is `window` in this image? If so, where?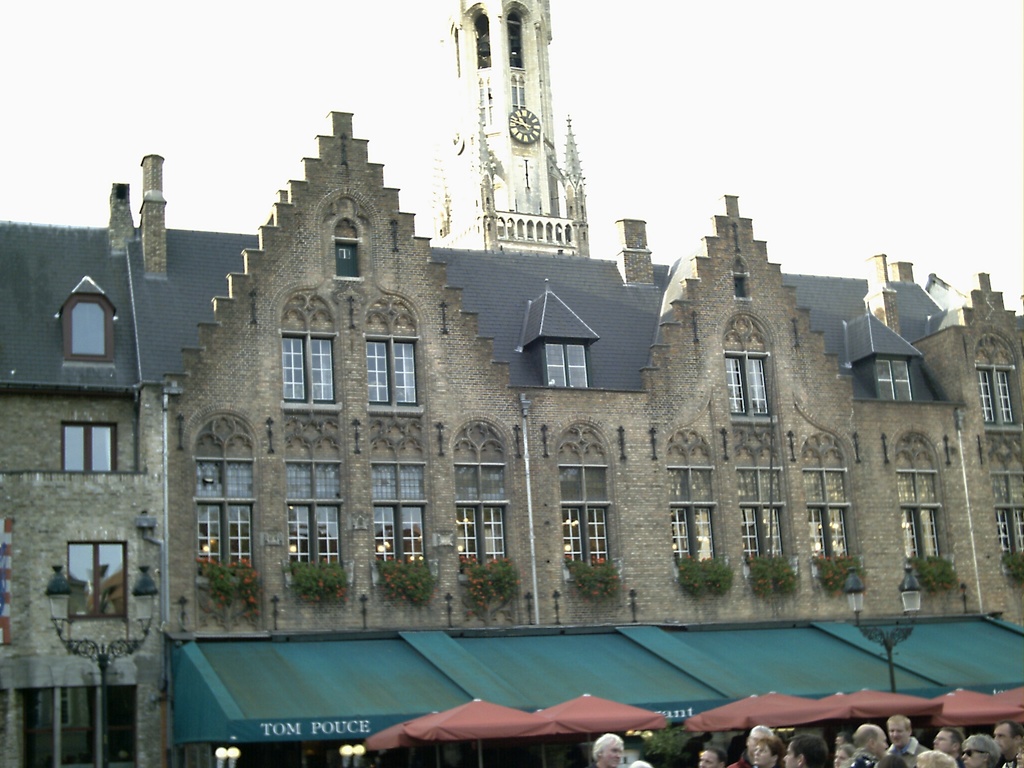
Yes, at (x1=904, y1=425, x2=948, y2=598).
